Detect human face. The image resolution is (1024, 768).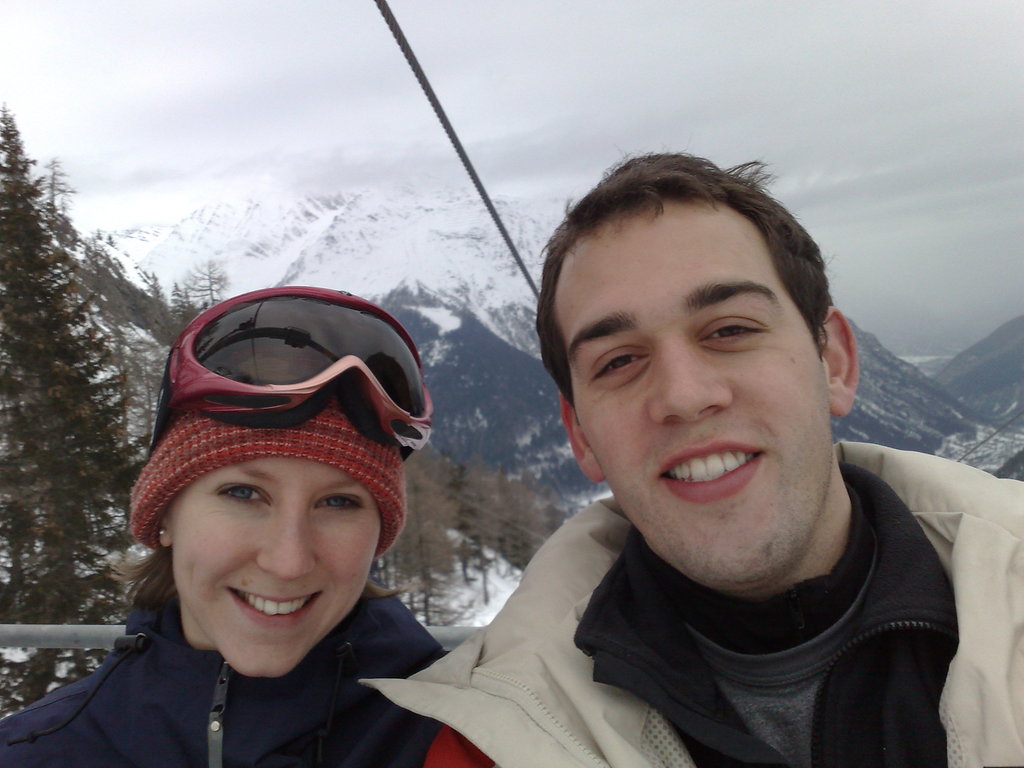
locate(554, 200, 829, 586).
